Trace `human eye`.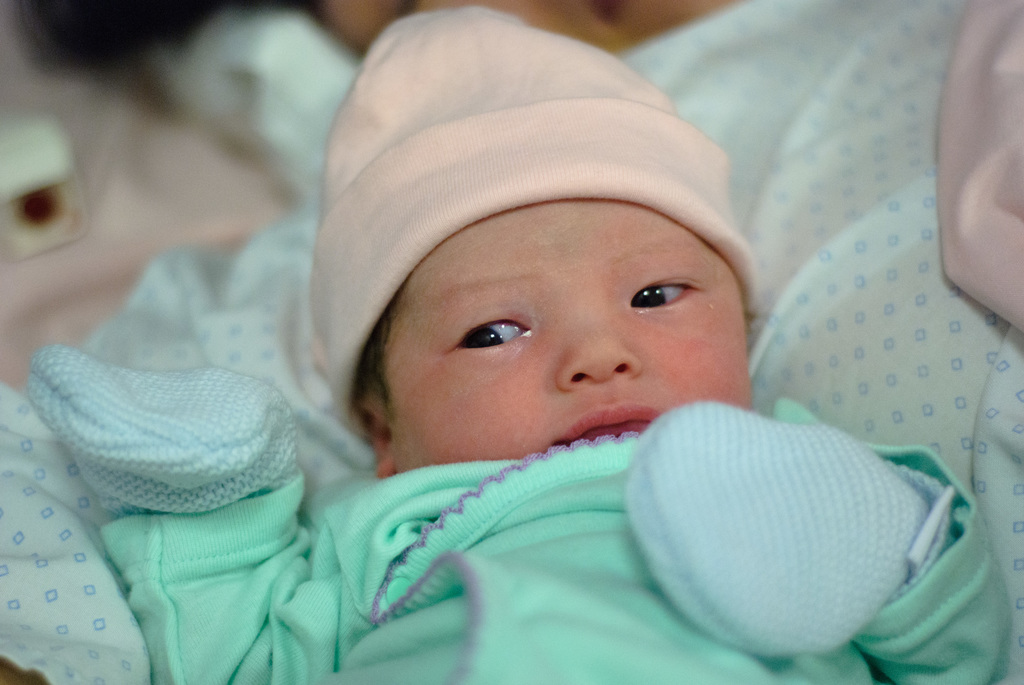
Traced to left=622, top=271, right=710, bottom=322.
